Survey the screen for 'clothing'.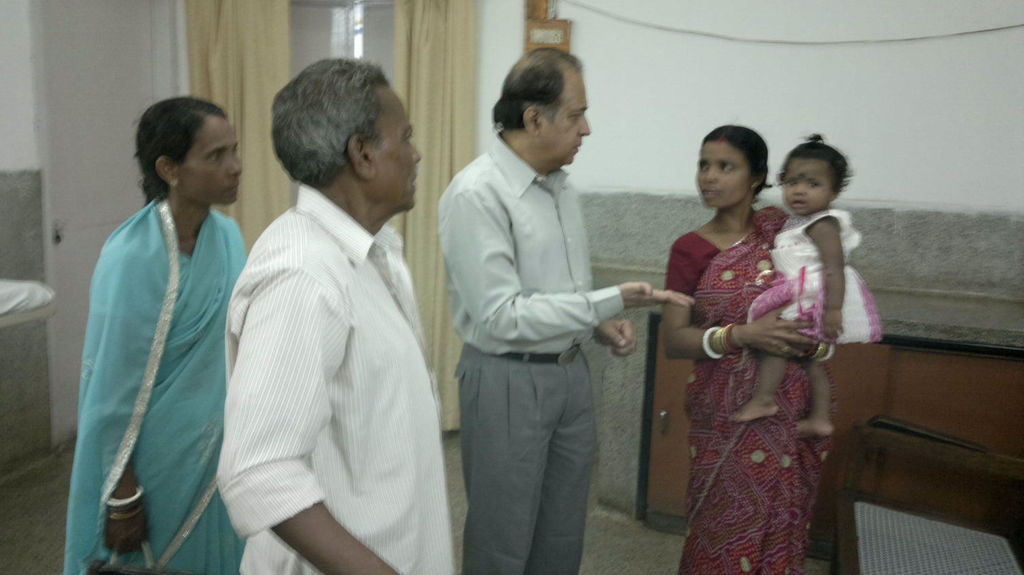
Survey found: 210/109/448/574.
